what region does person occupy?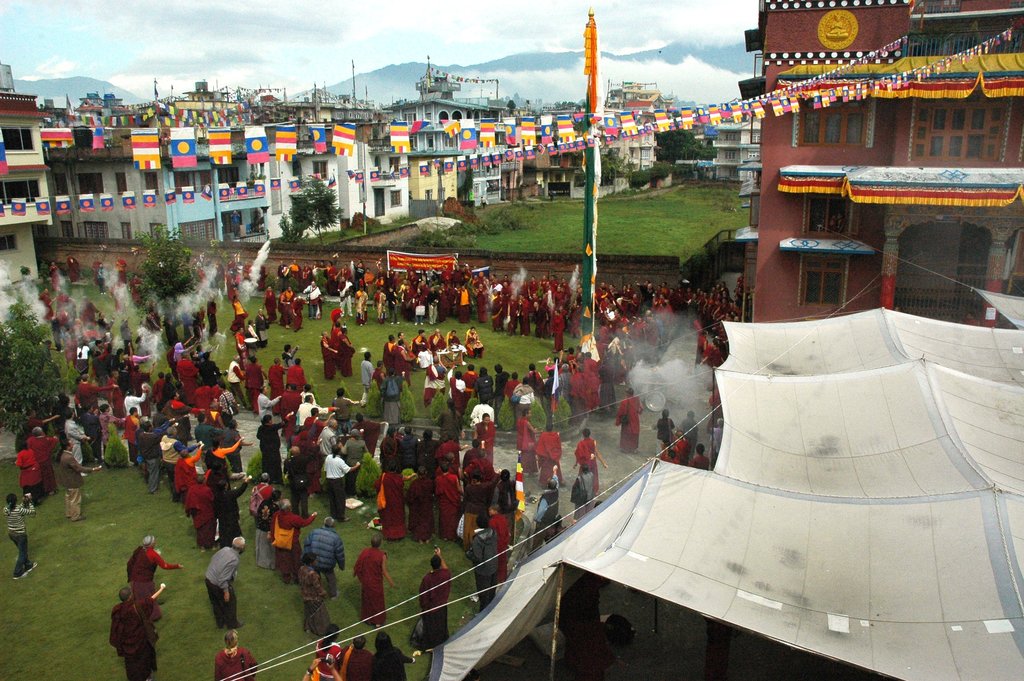
{"x1": 207, "y1": 532, "x2": 243, "y2": 627}.
